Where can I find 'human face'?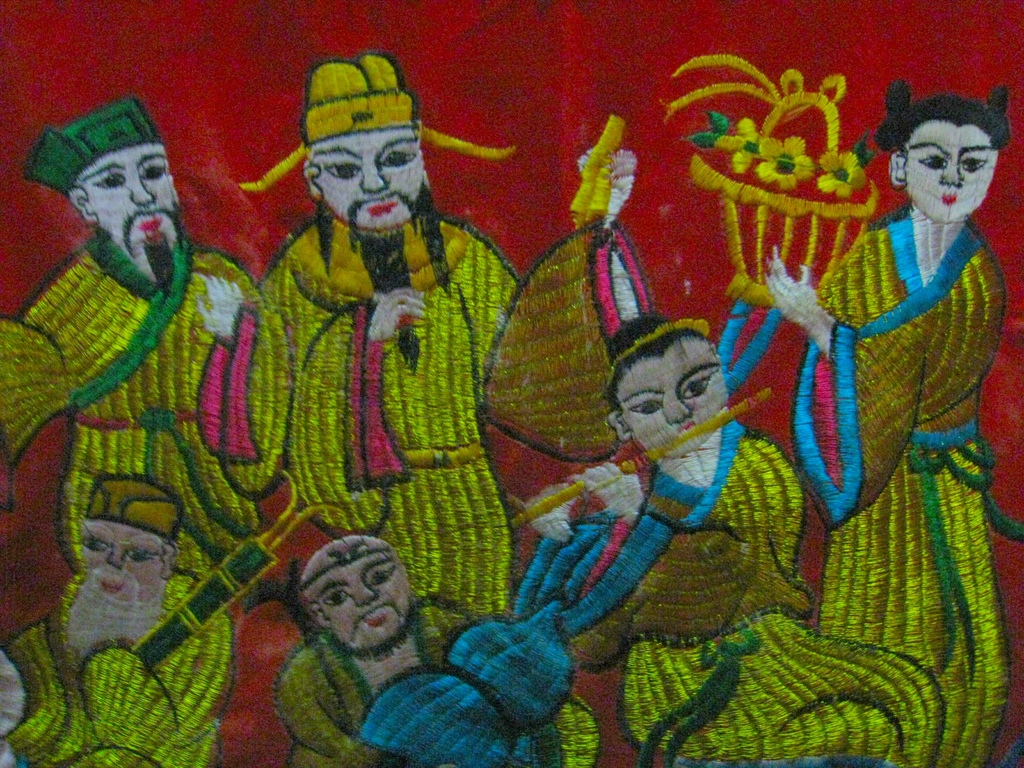
You can find it at (904, 124, 995, 222).
